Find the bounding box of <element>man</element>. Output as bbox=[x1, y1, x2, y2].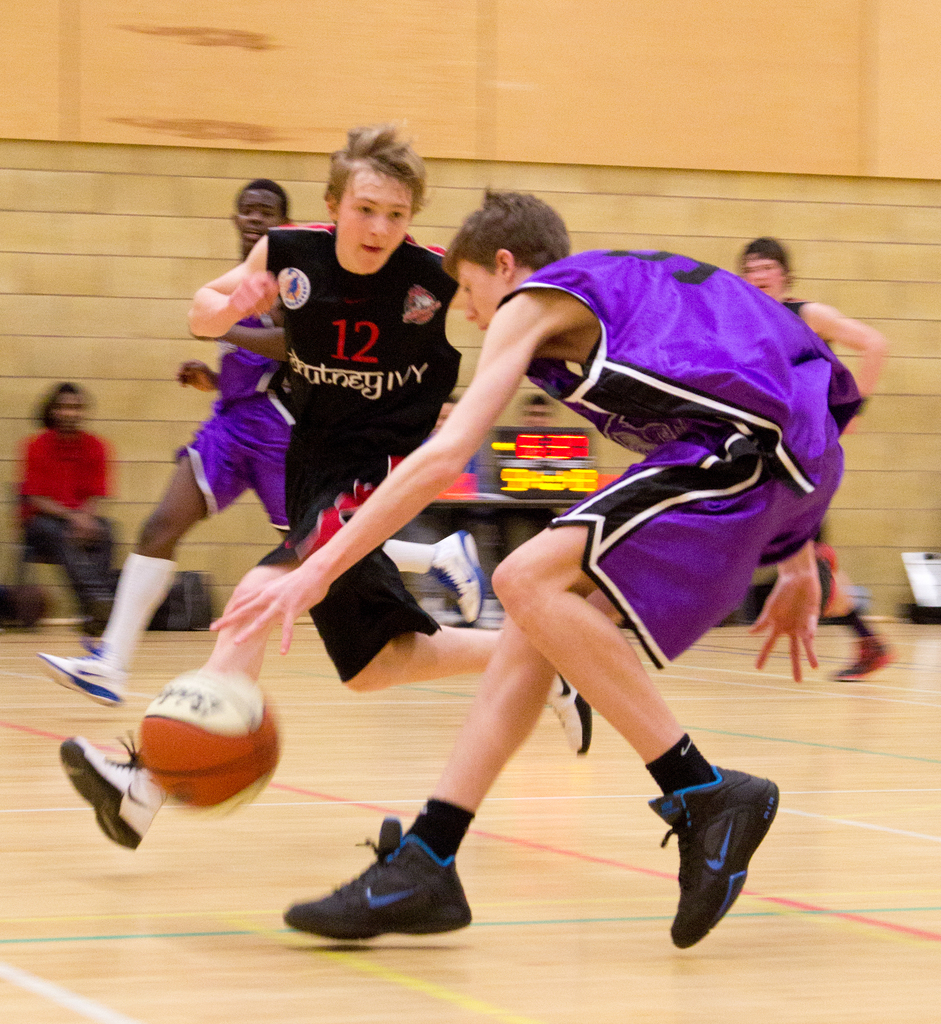
bbox=[337, 201, 819, 890].
